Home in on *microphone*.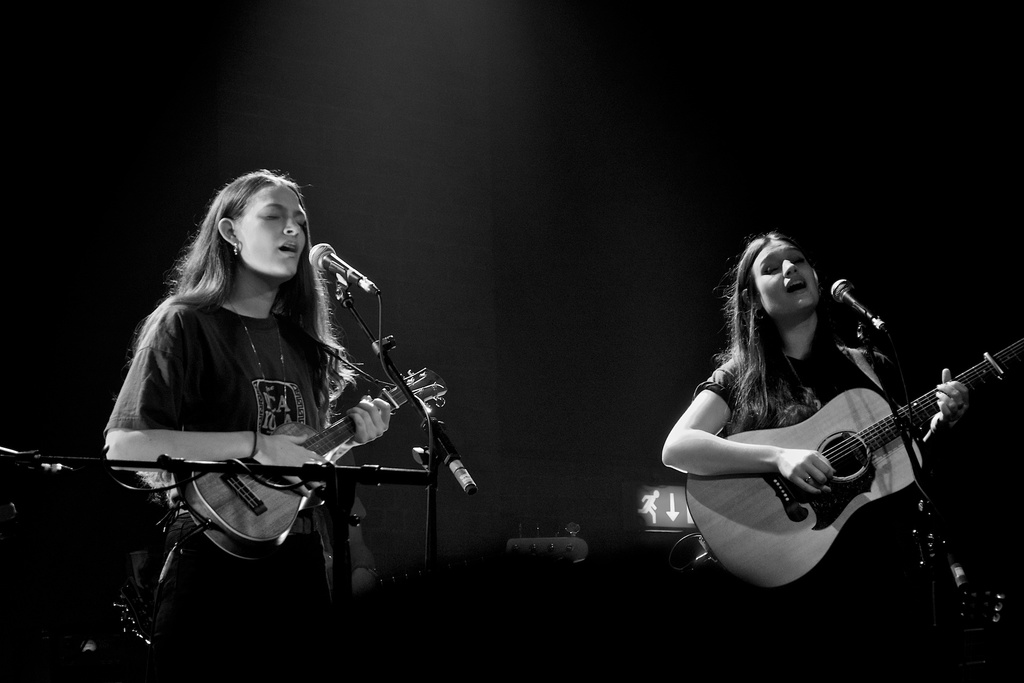
Homed in at 301/235/379/300.
